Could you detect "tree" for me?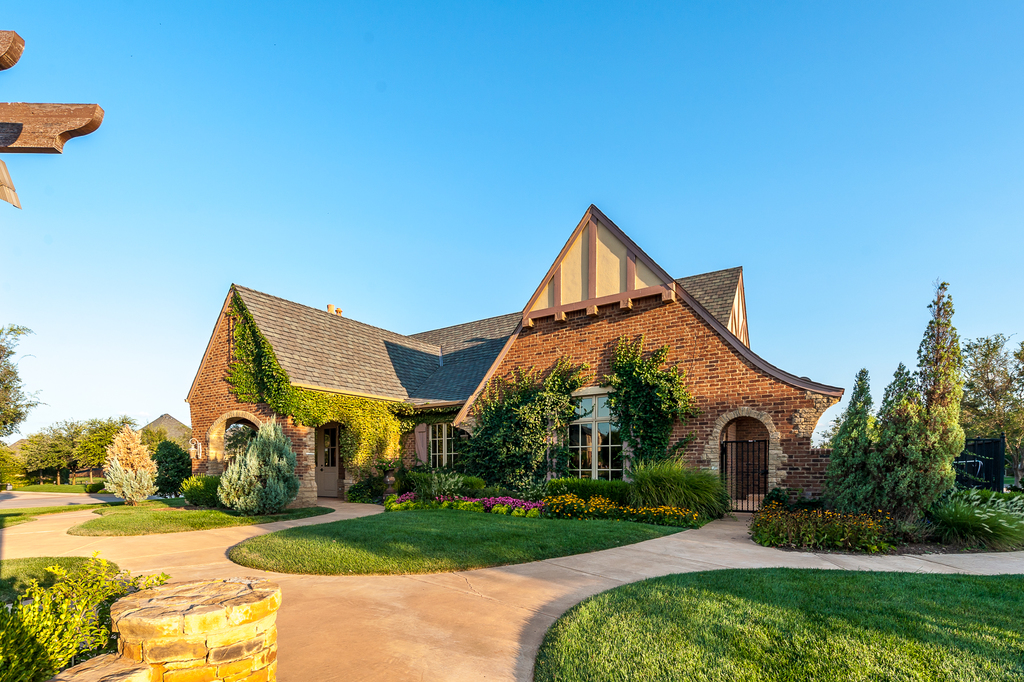
Detection result: <region>145, 430, 194, 494</region>.
